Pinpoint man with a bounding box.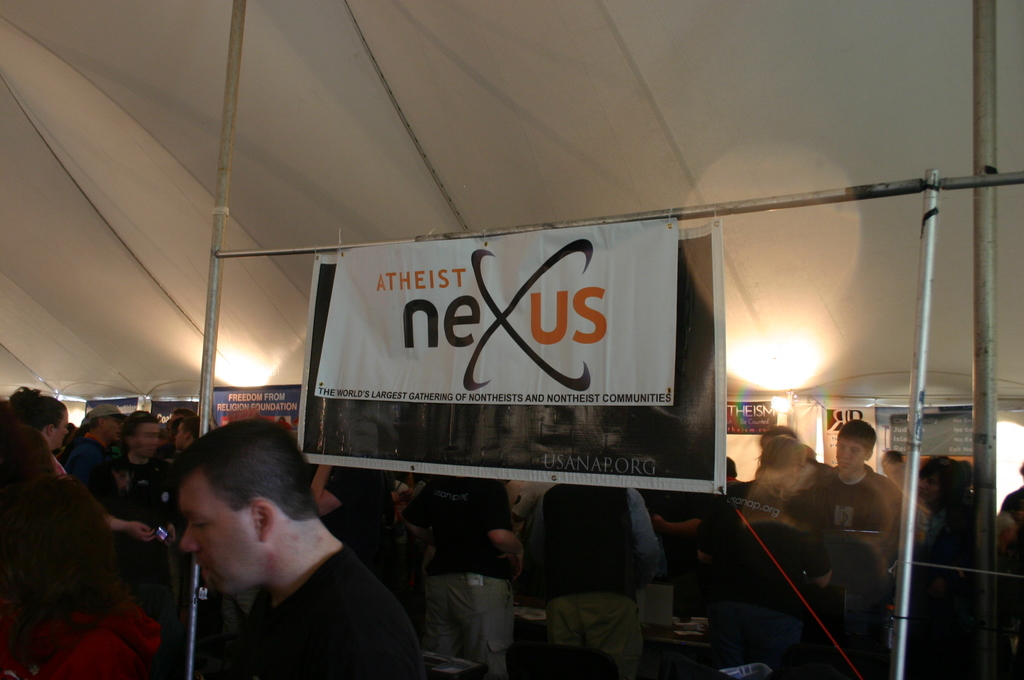
391/473/509/679.
